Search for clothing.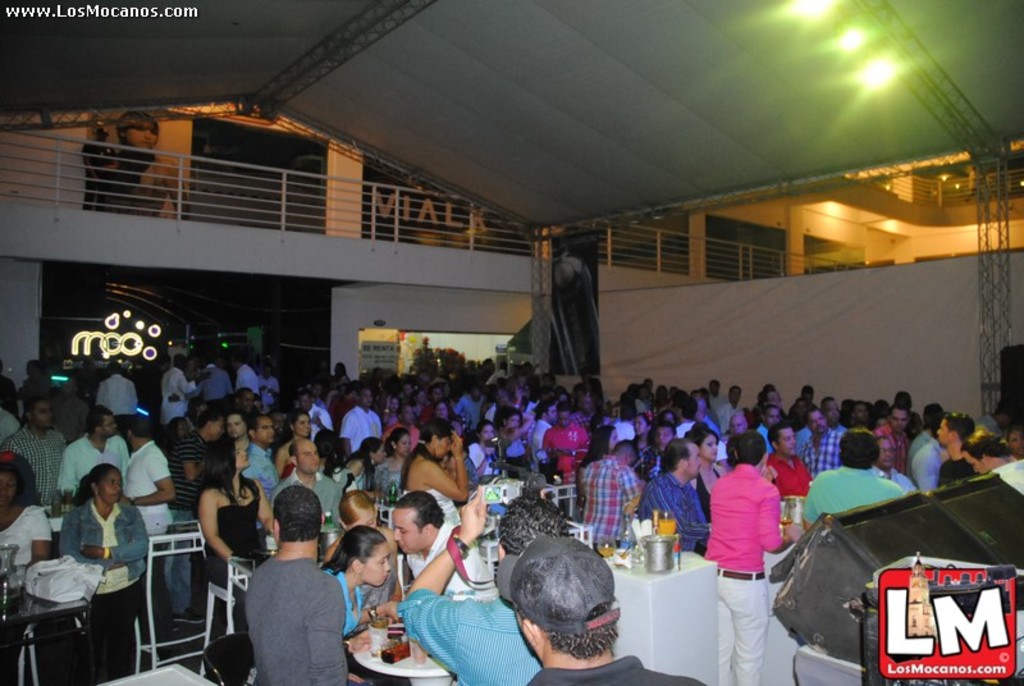
Found at BBox(763, 447, 806, 502).
